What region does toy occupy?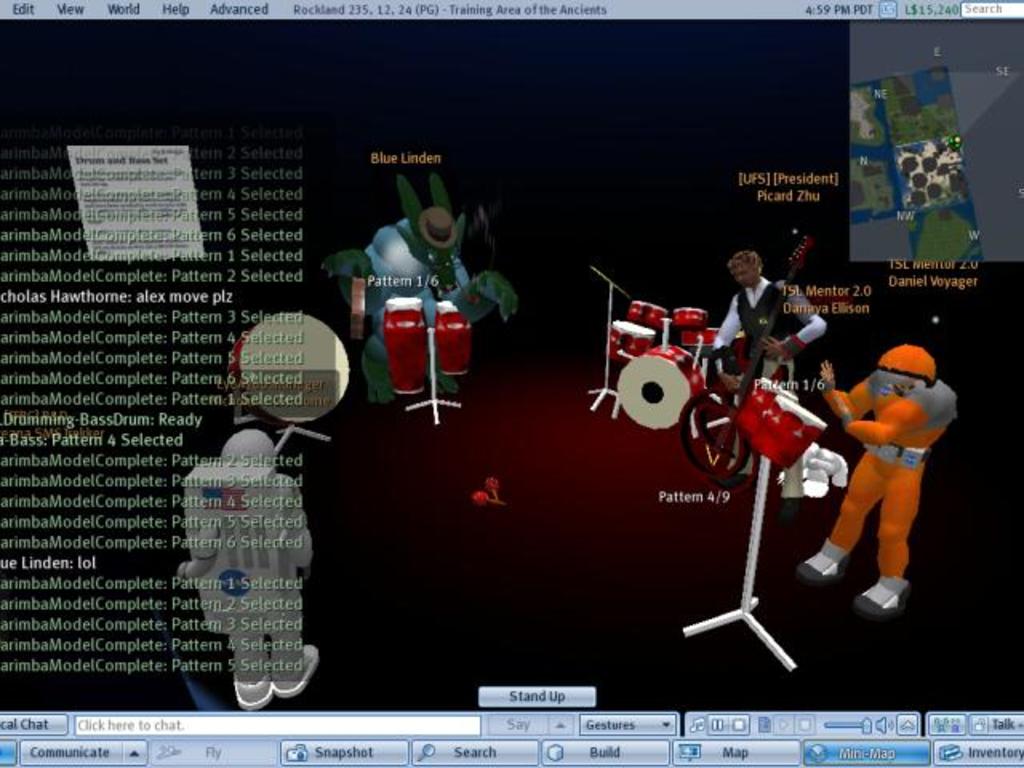
x1=814 y1=334 x2=957 y2=610.
